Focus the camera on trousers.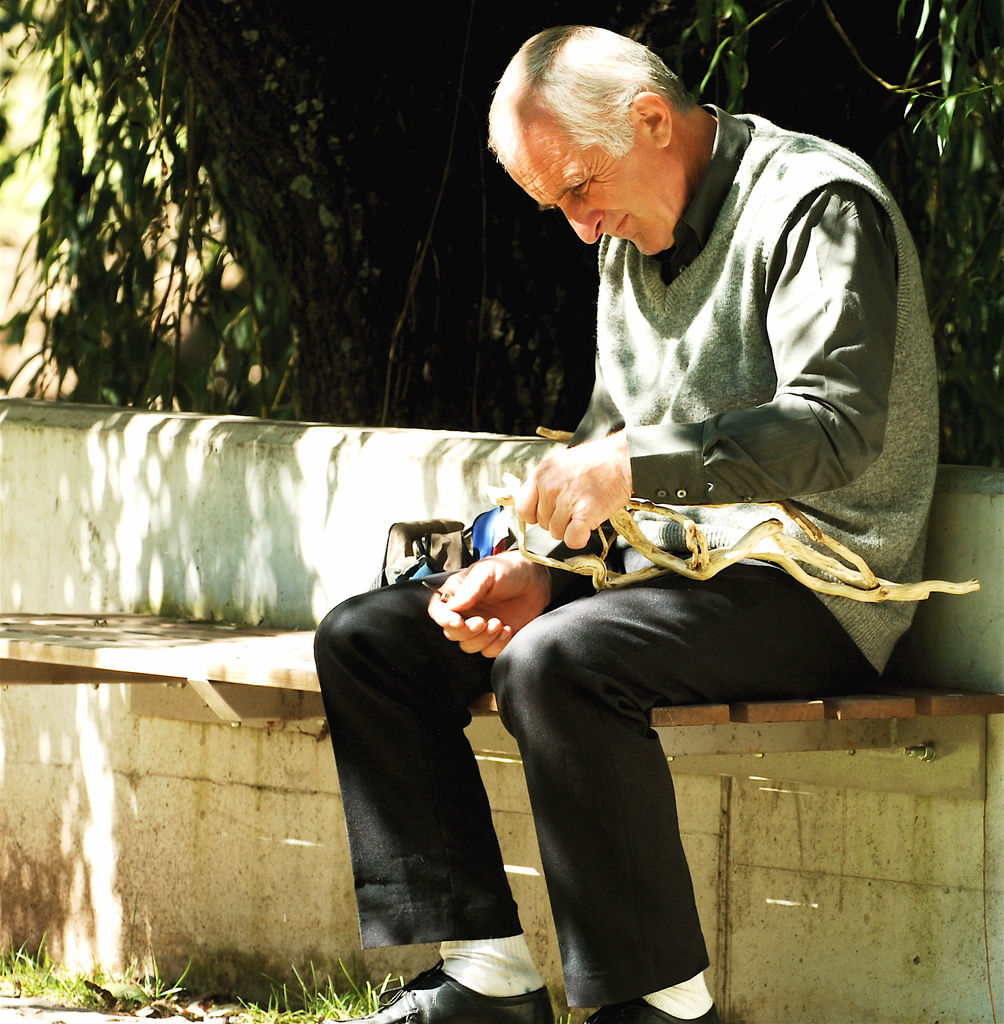
Focus region: pyautogui.locateOnScreen(312, 554, 862, 991).
